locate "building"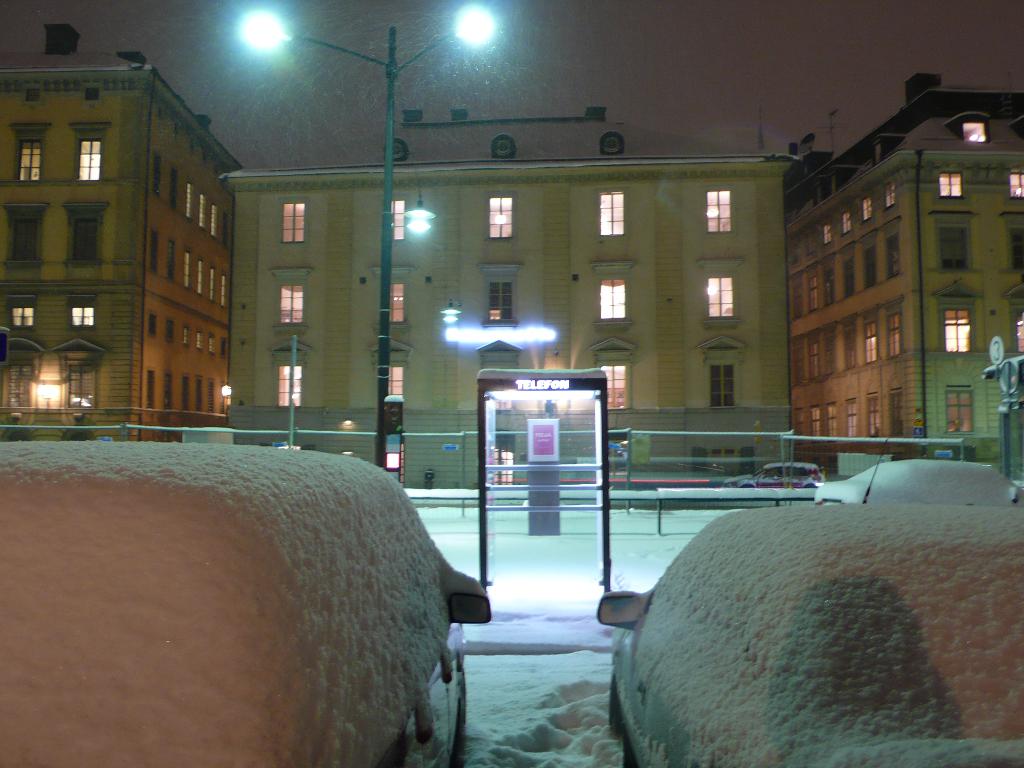
bbox=(778, 72, 1023, 481)
